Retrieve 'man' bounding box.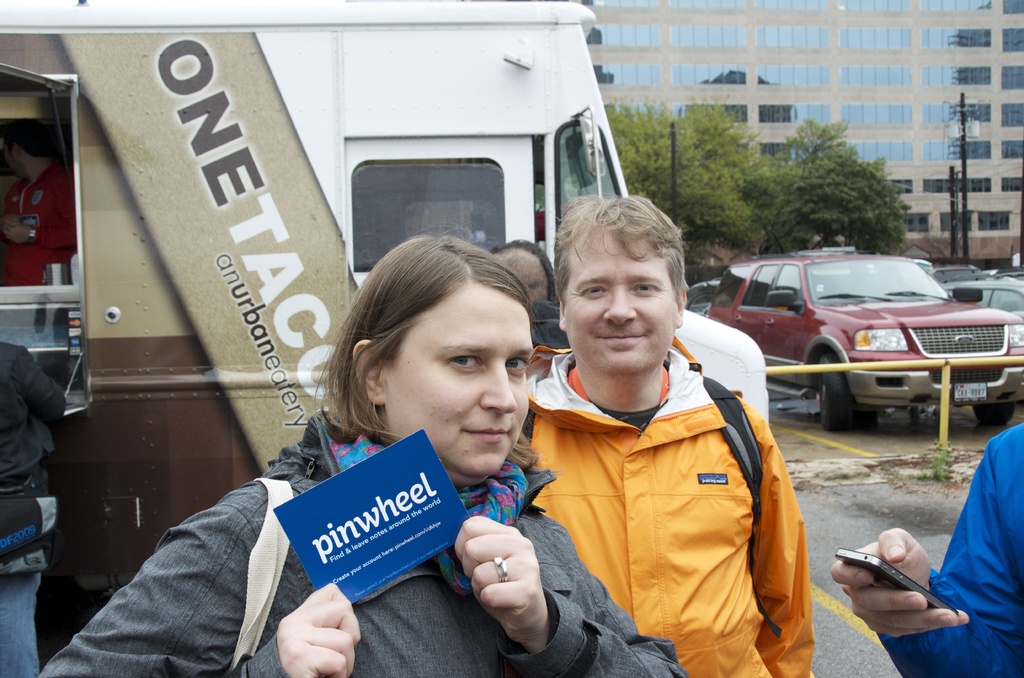
Bounding box: <box>509,182,829,677</box>.
